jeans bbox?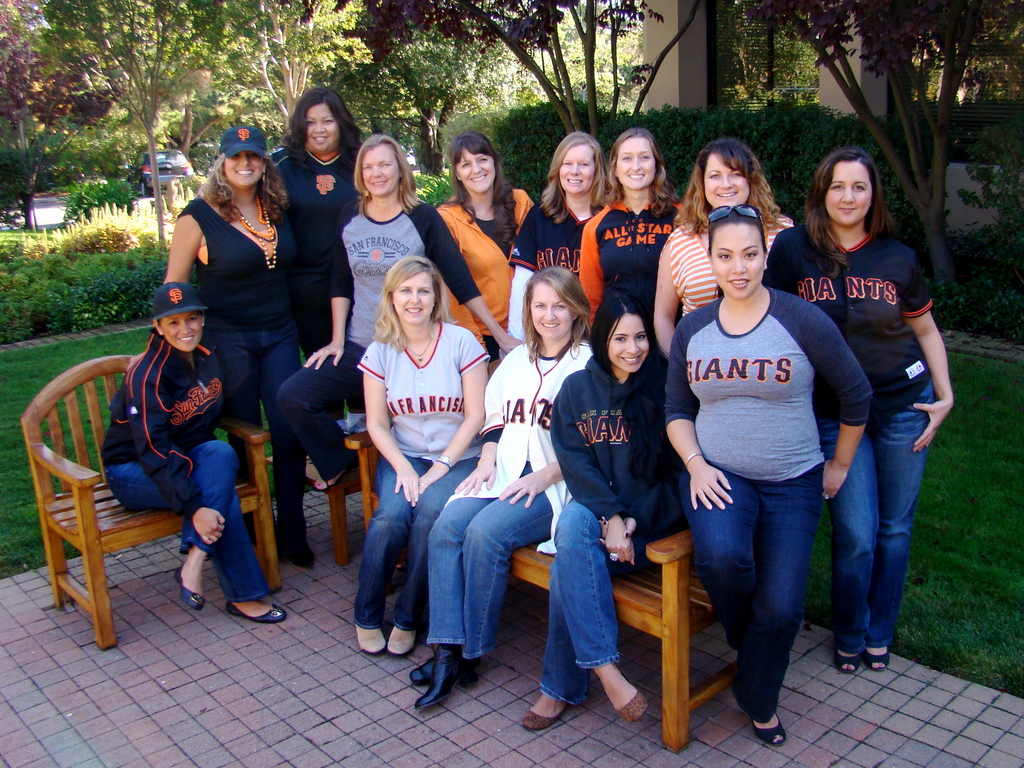
(x1=538, y1=488, x2=705, y2=715)
